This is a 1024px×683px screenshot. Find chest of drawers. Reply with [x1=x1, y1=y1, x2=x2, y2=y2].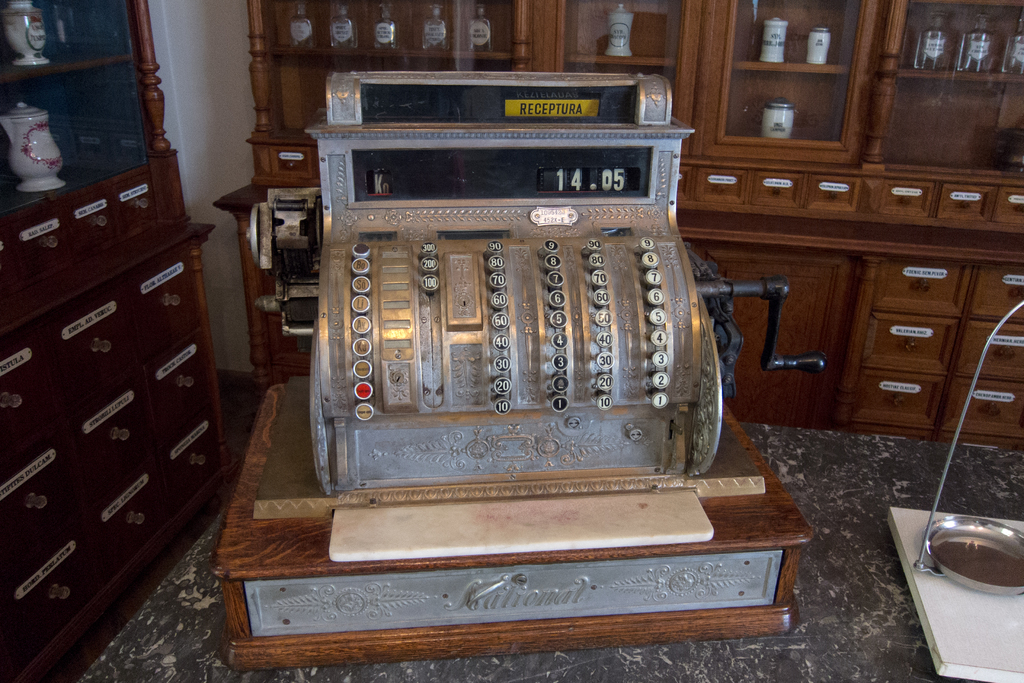
[x1=859, y1=256, x2=1023, y2=448].
